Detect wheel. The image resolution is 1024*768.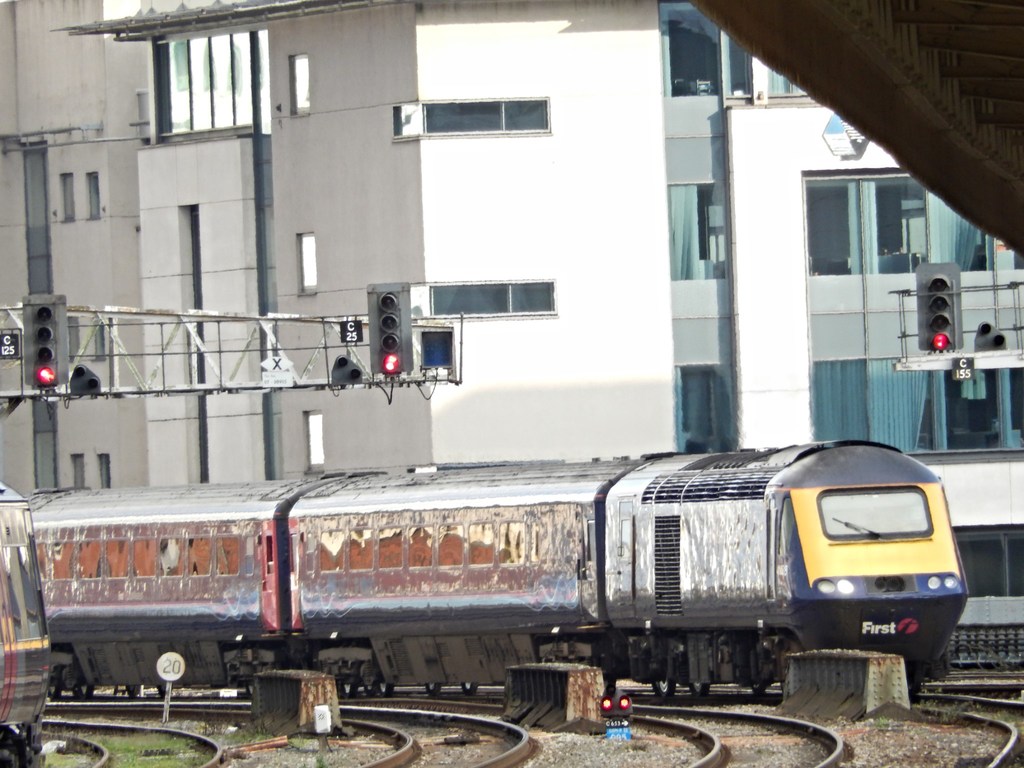
(left=72, top=684, right=92, bottom=699).
